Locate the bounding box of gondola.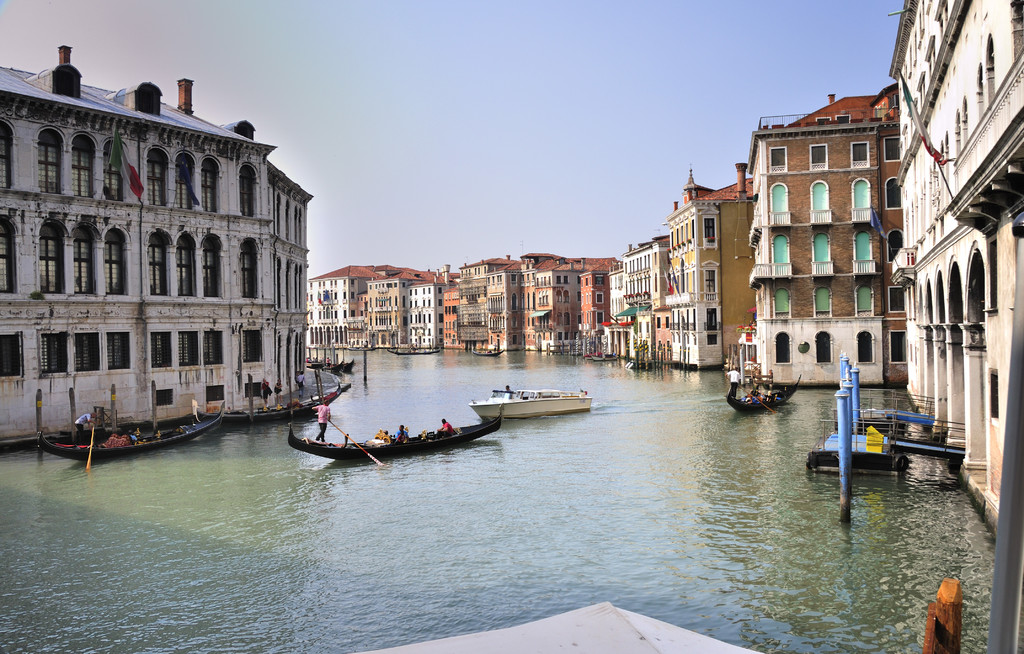
Bounding box: locate(22, 391, 232, 474).
